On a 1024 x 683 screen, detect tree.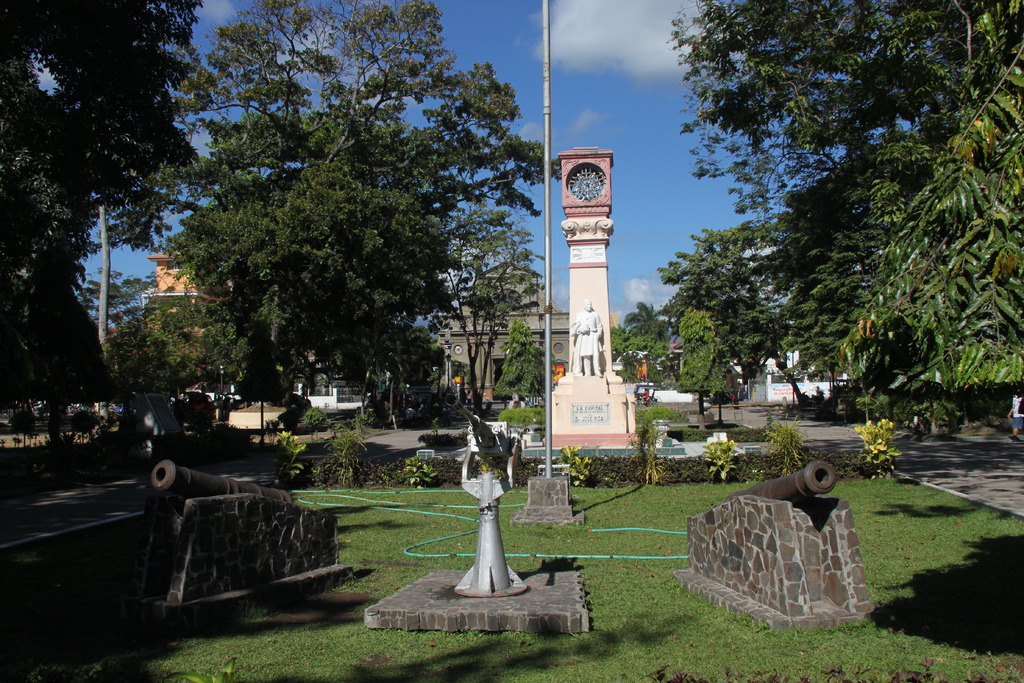
region(420, 210, 551, 403).
